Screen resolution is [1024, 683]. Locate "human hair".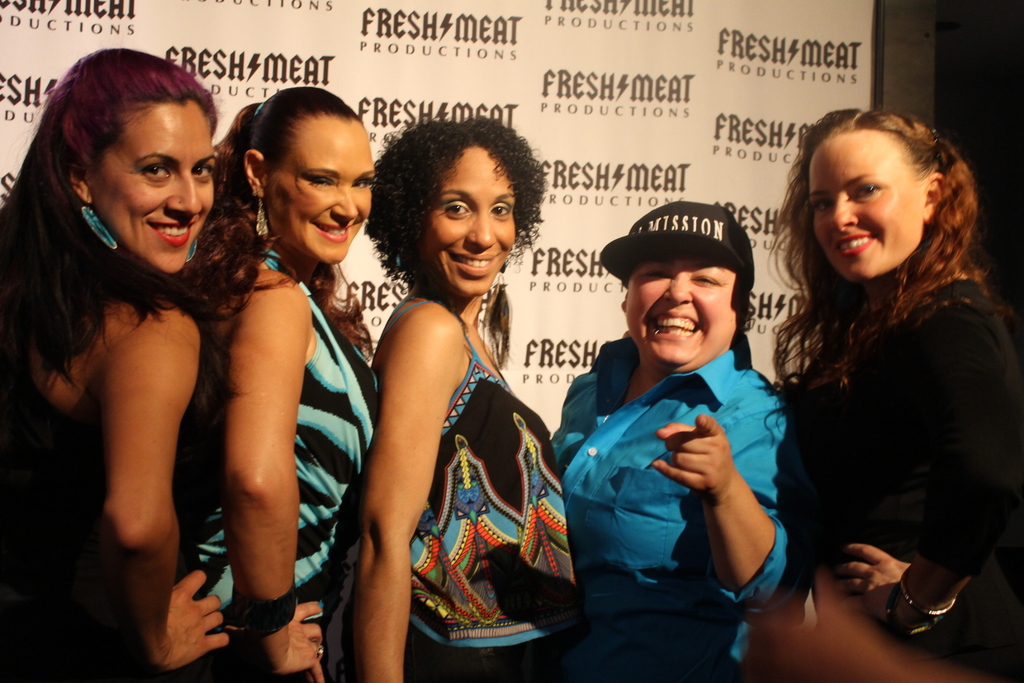
pyautogui.locateOnScreen(0, 45, 218, 401).
